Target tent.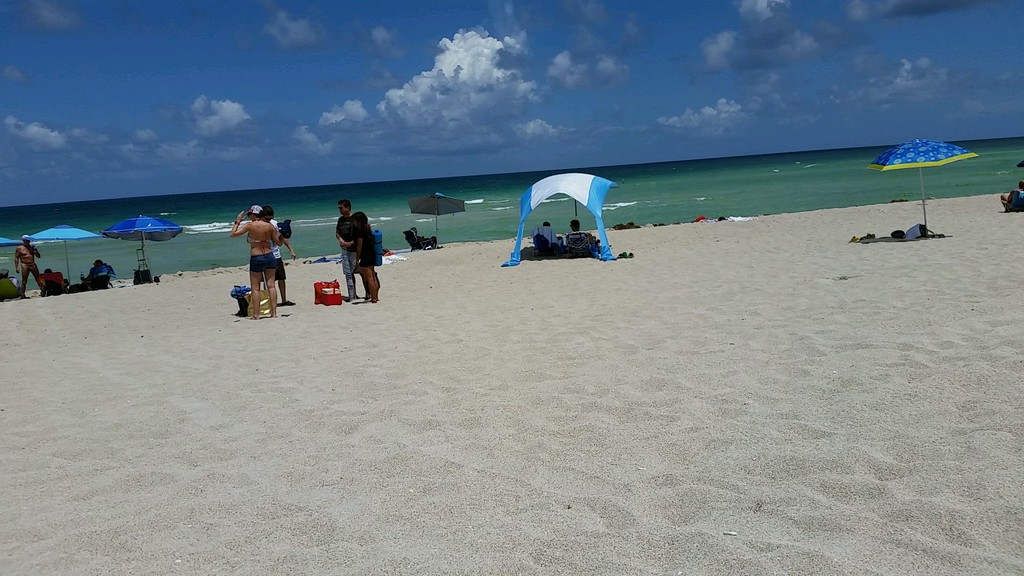
Target region: bbox=(408, 184, 468, 239).
